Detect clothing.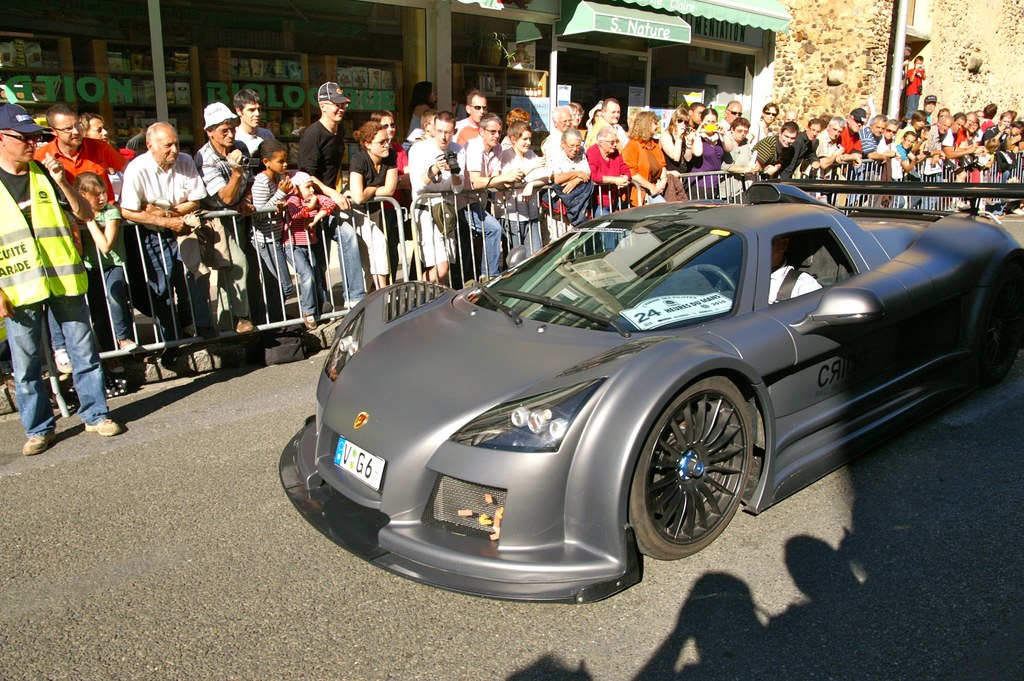
Detected at 851,122,879,208.
